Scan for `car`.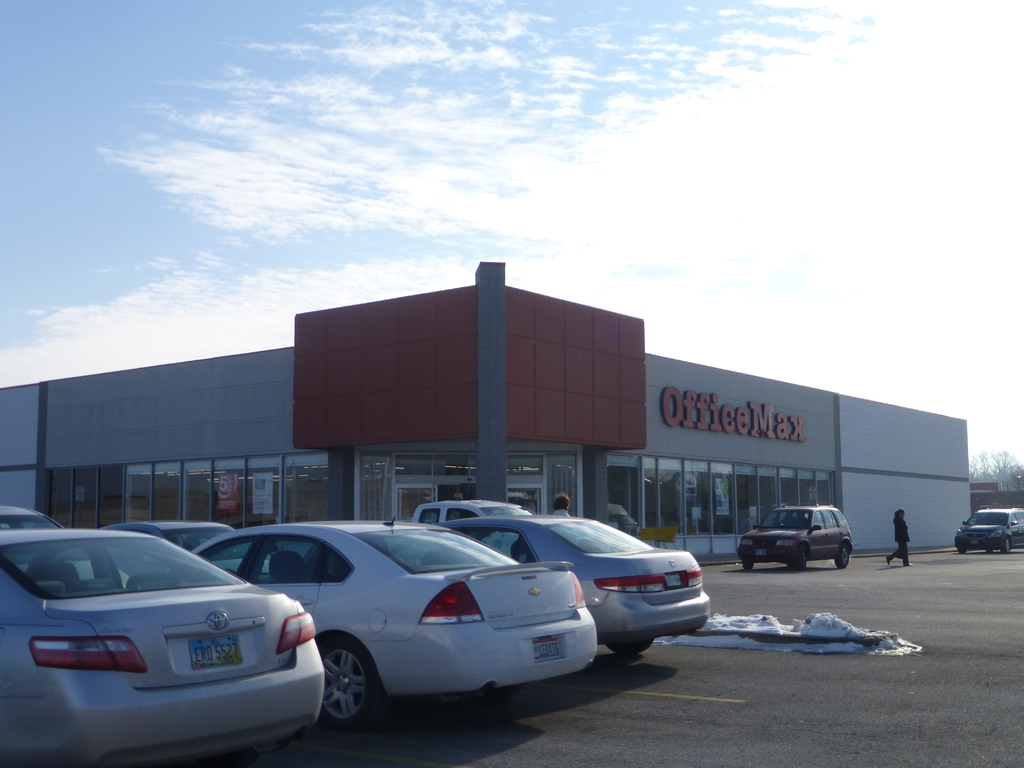
Scan result: (left=0, top=500, right=131, bottom=586).
